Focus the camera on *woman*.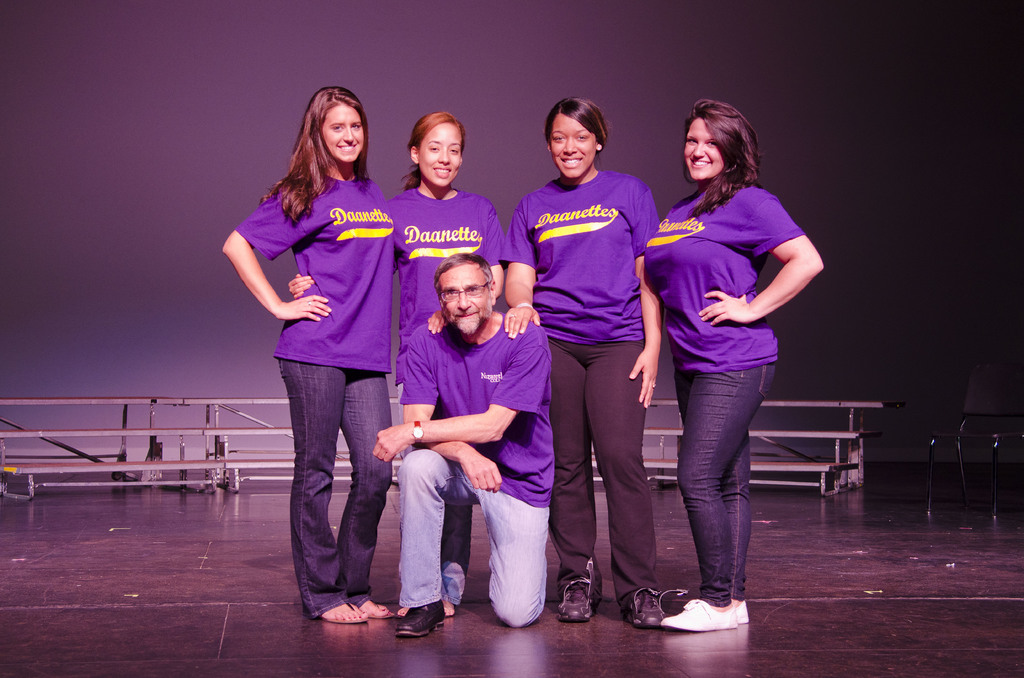
Focus region: 498 92 662 629.
